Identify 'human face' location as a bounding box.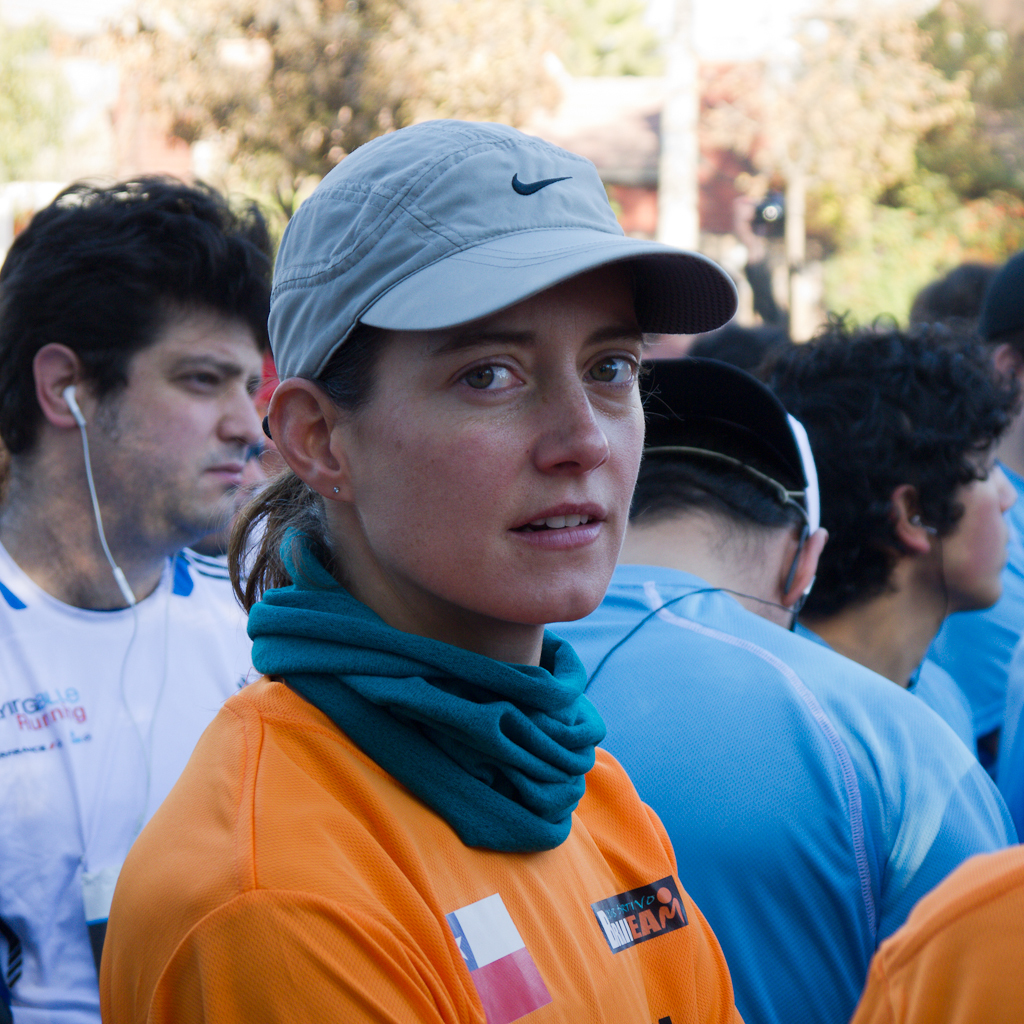
box=[93, 308, 264, 537].
